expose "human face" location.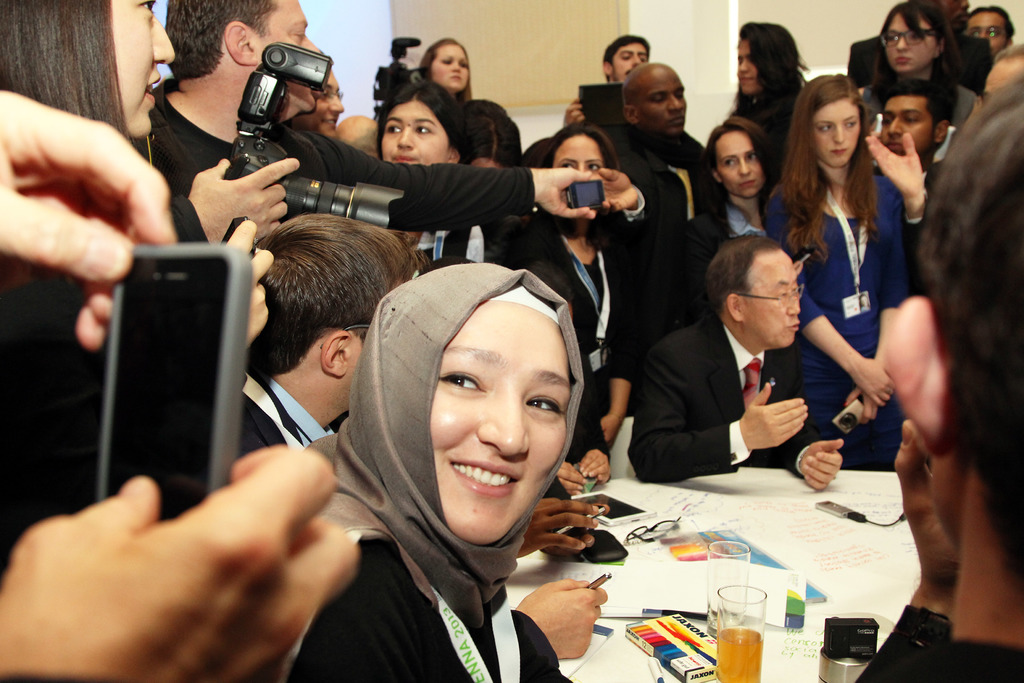
Exposed at 968 11 1008 58.
